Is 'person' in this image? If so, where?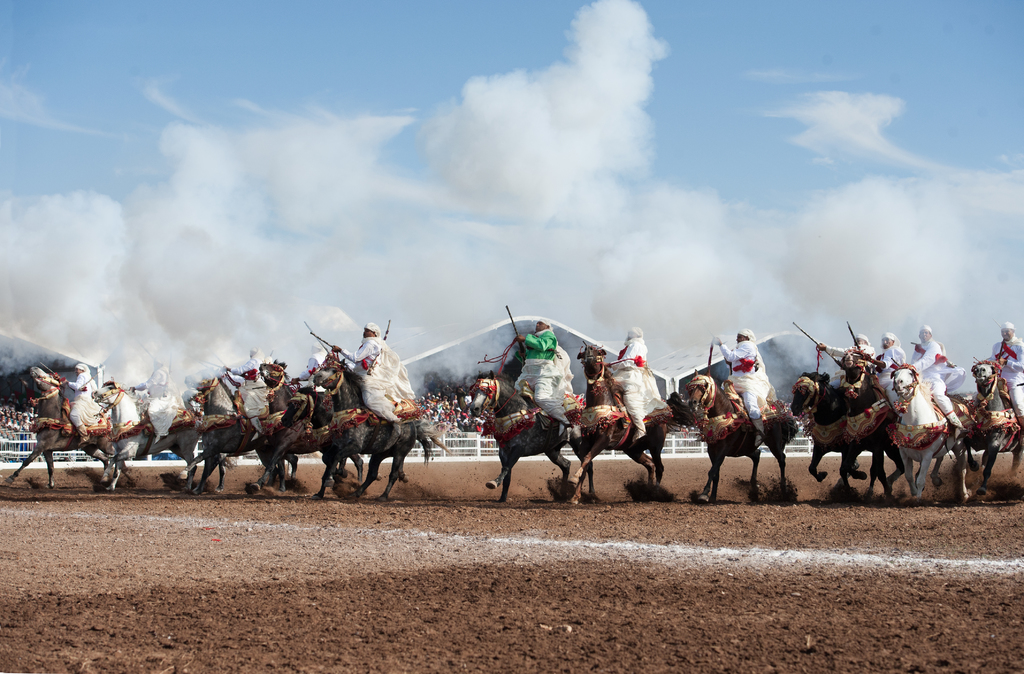
Yes, at box(719, 329, 766, 440).
